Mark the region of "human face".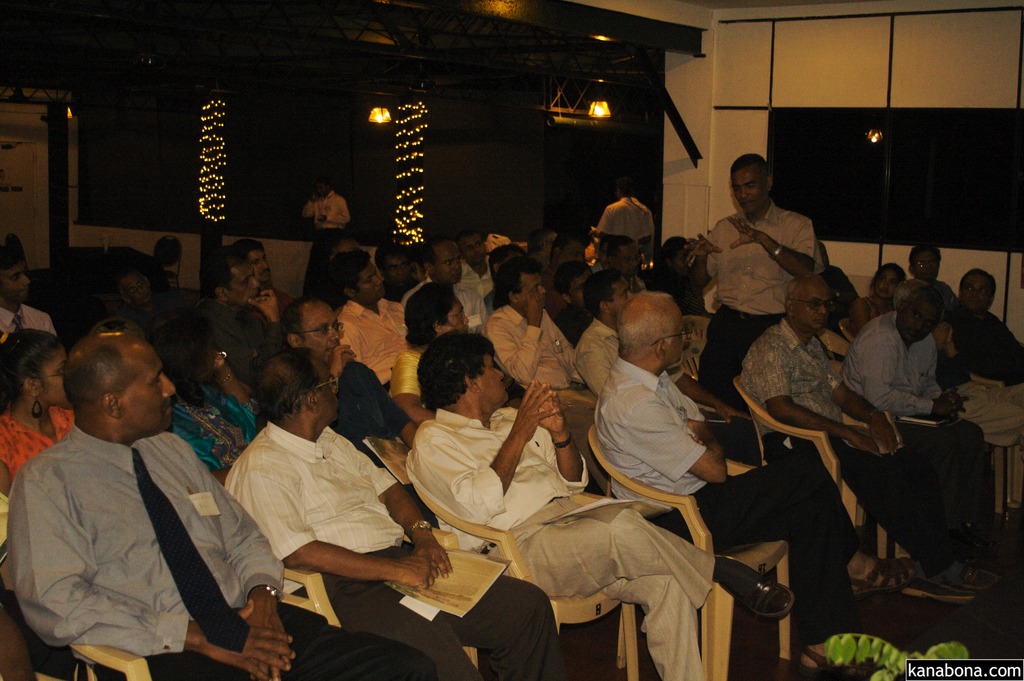
Region: pyautogui.locateOnScreen(902, 298, 945, 336).
